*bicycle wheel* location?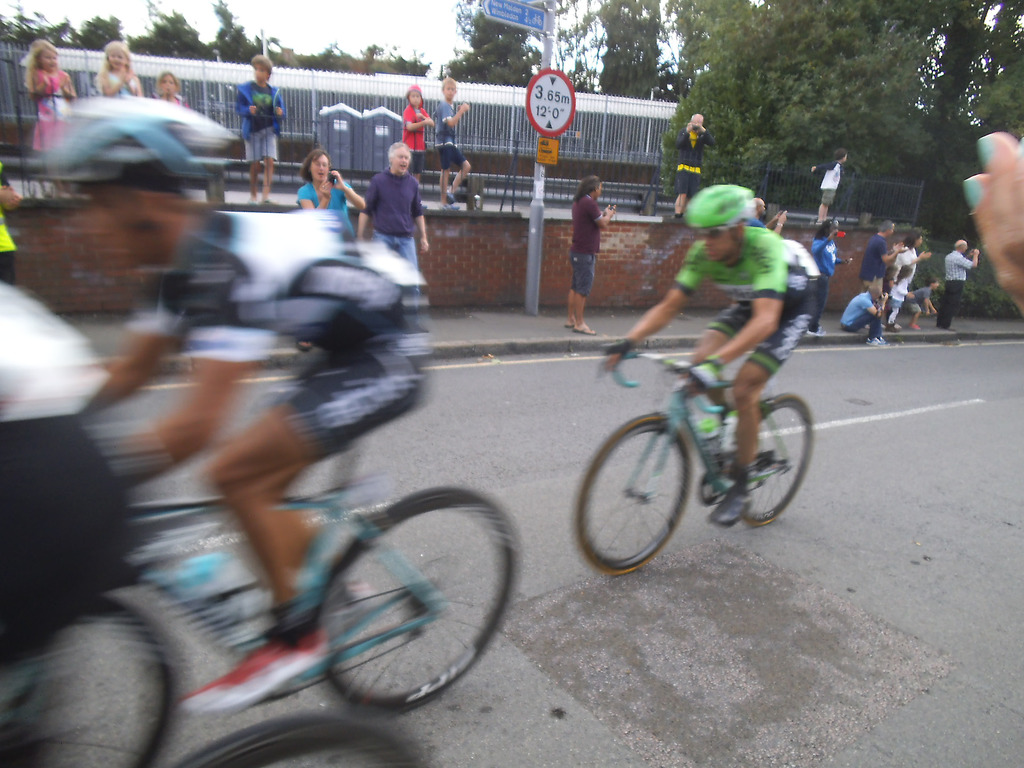
739 394 816 529
